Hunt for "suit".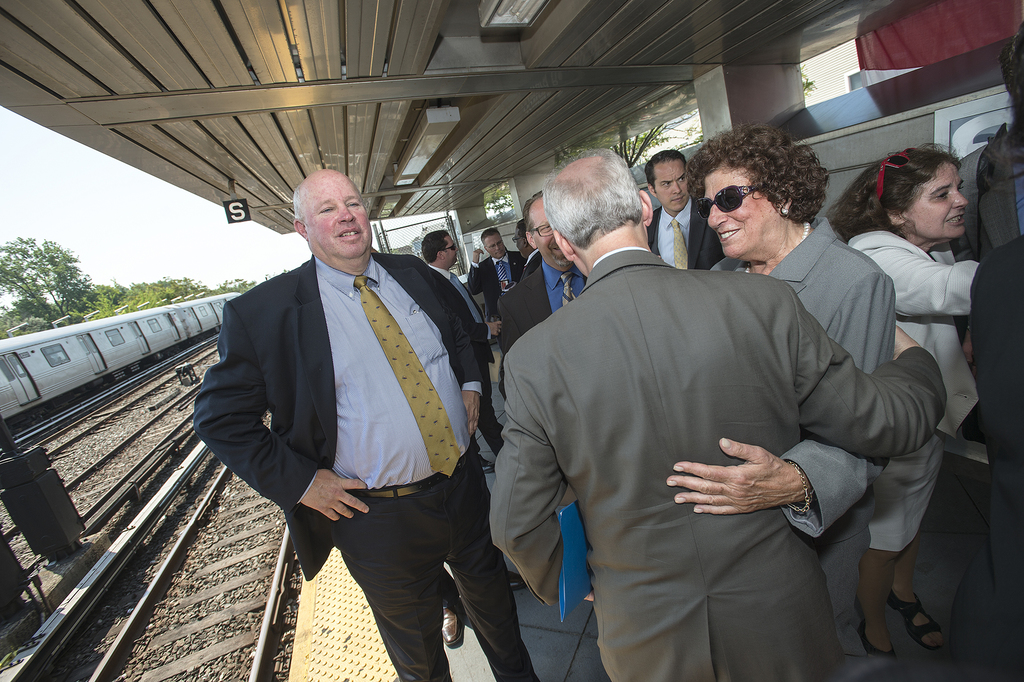
Hunted down at select_region(708, 216, 899, 681).
